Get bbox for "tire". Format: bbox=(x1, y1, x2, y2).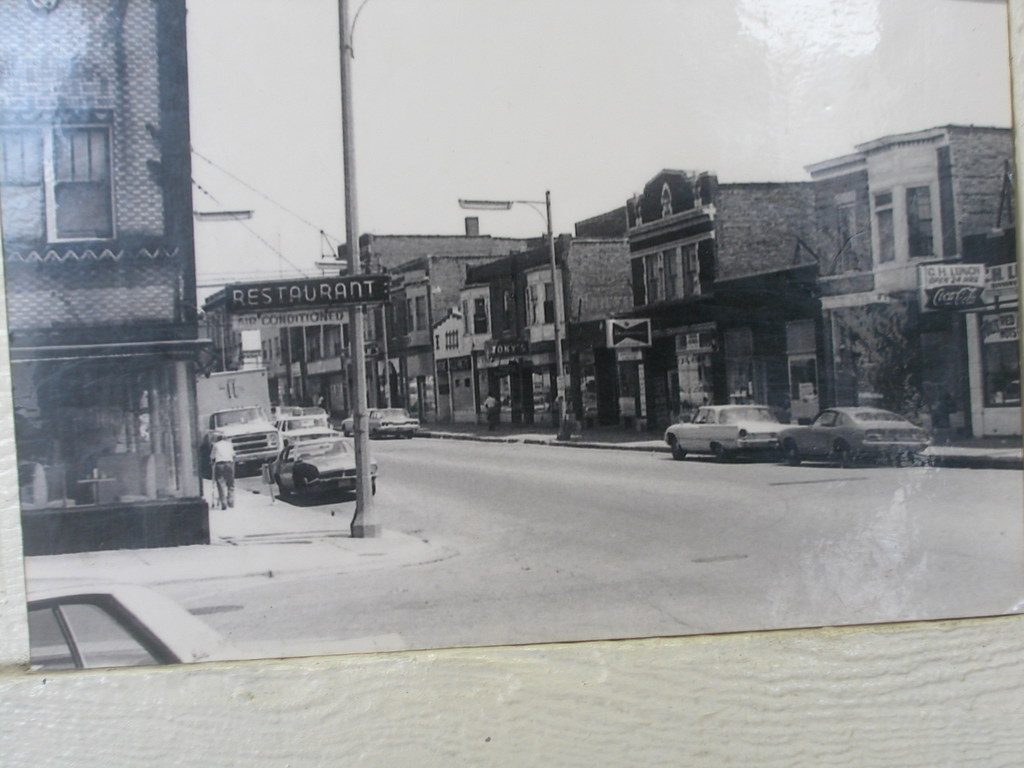
bbox=(668, 437, 687, 461).
